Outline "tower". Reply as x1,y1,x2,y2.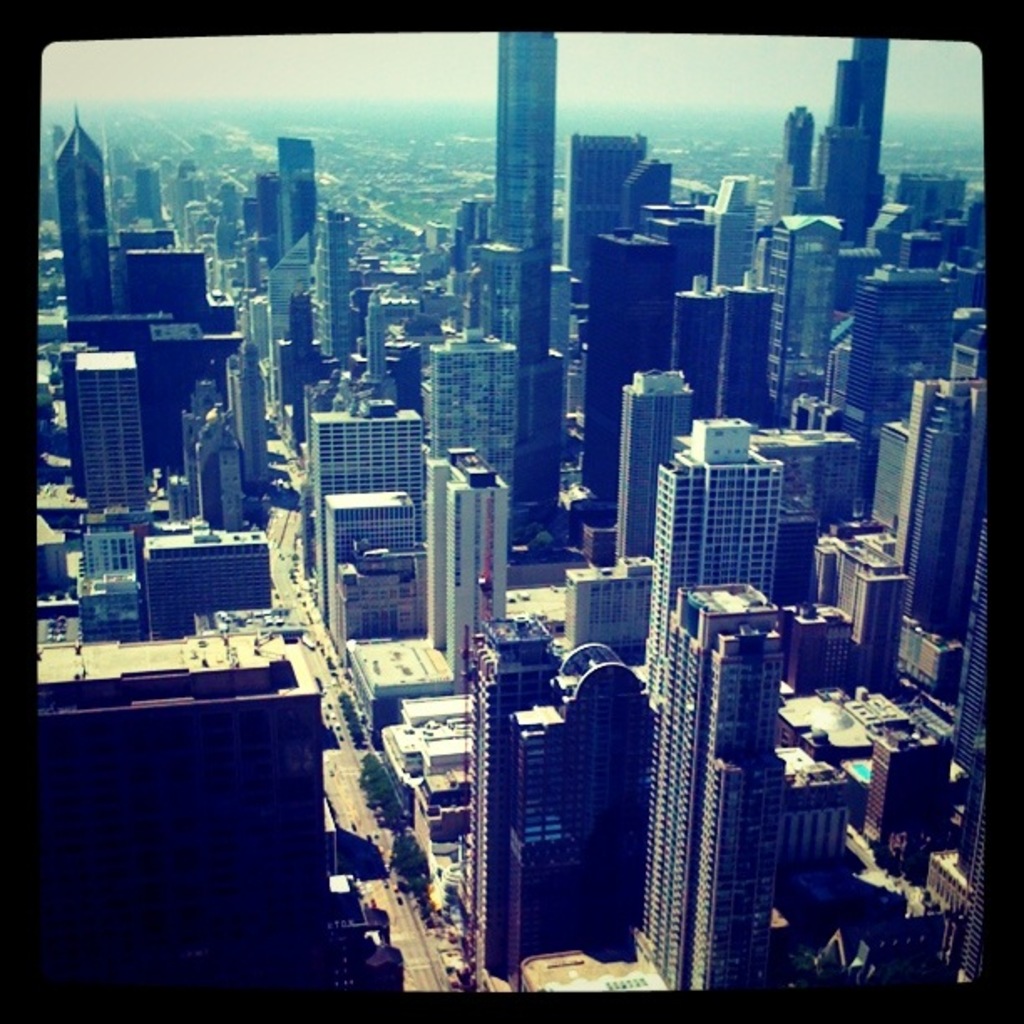
241,341,284,497.
